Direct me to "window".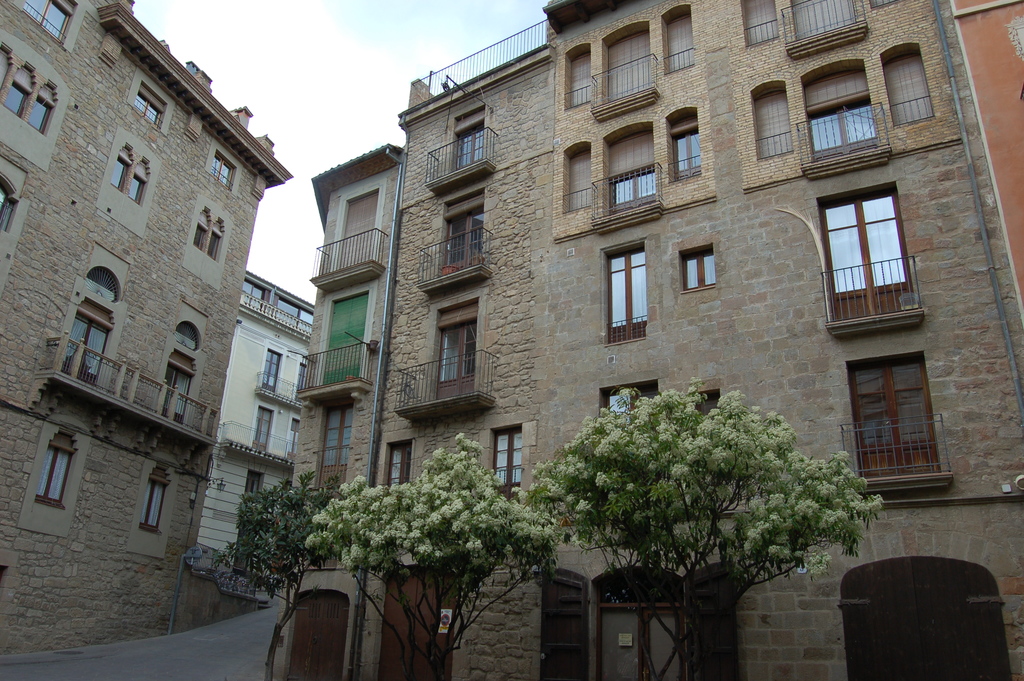
Direction: [140,468,171,536].
